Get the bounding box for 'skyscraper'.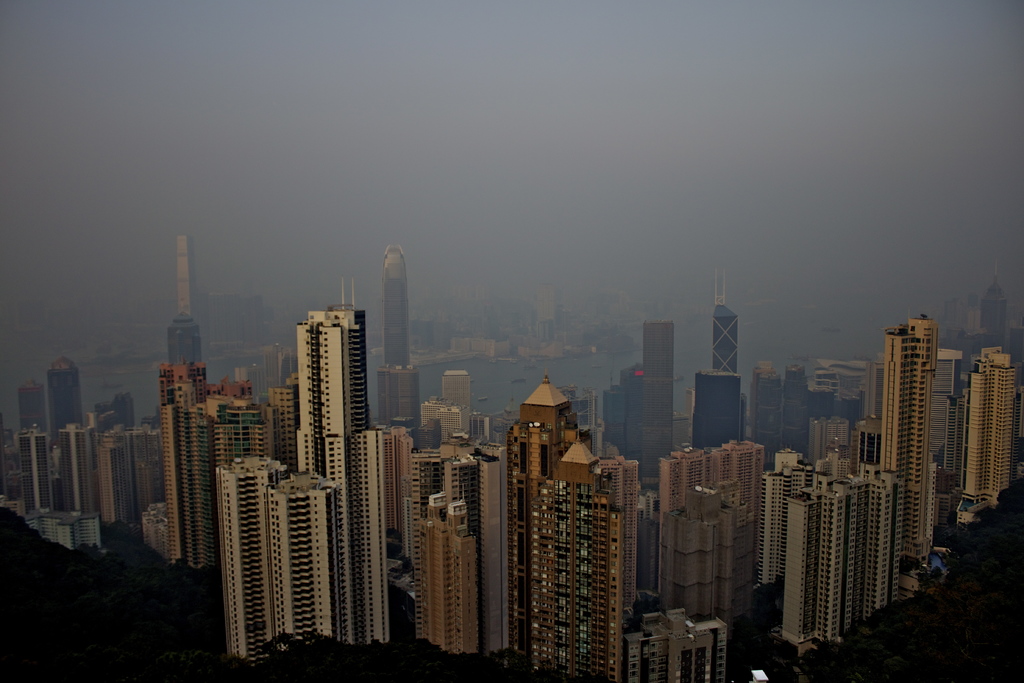
x1=849, y1=473, x2=876, y2=628.
